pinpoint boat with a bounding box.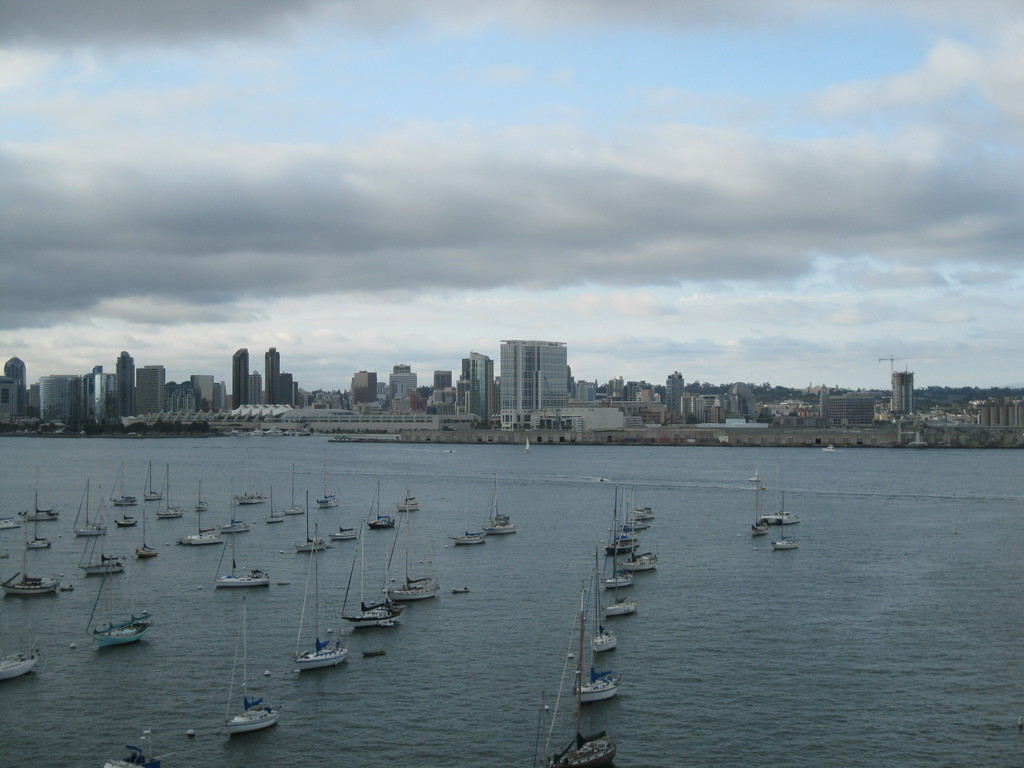
131 510 159 559.
